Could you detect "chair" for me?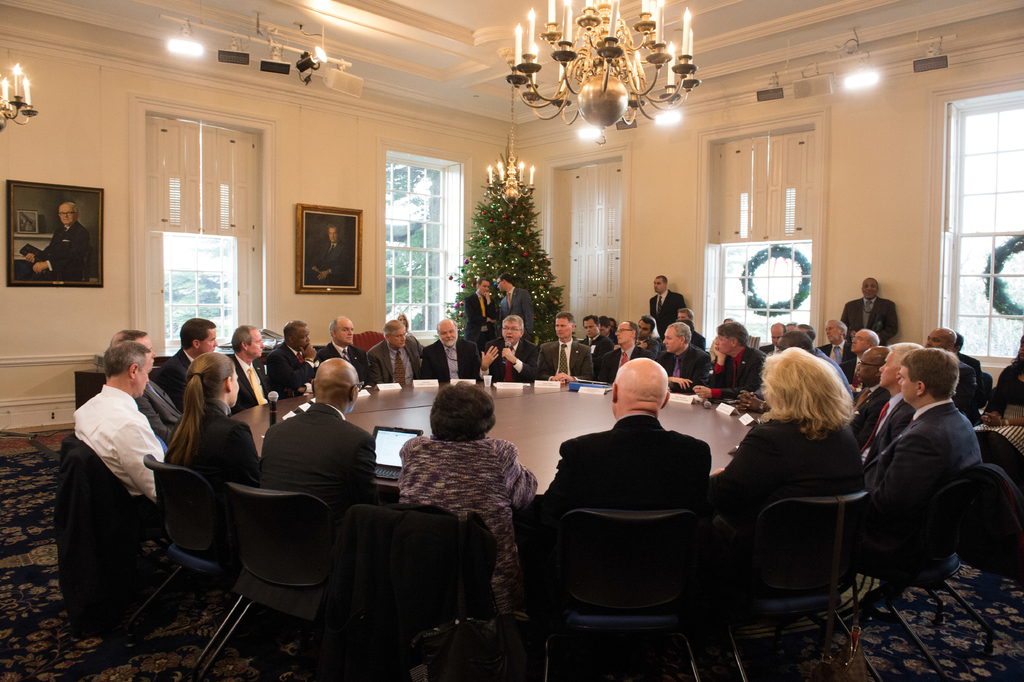
Detection result: [332,502,505,681].
